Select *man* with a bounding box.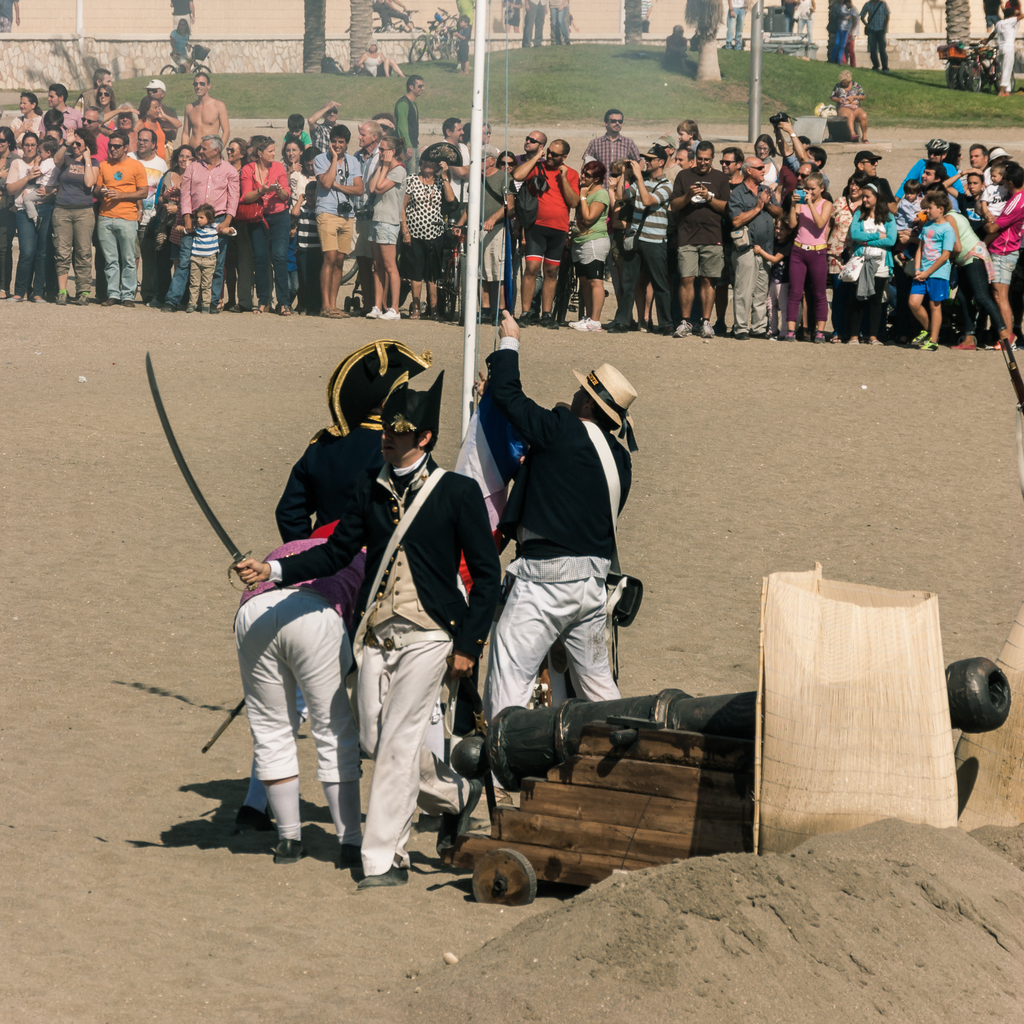
x1=390, y1=73, x2=420, y2=178.
